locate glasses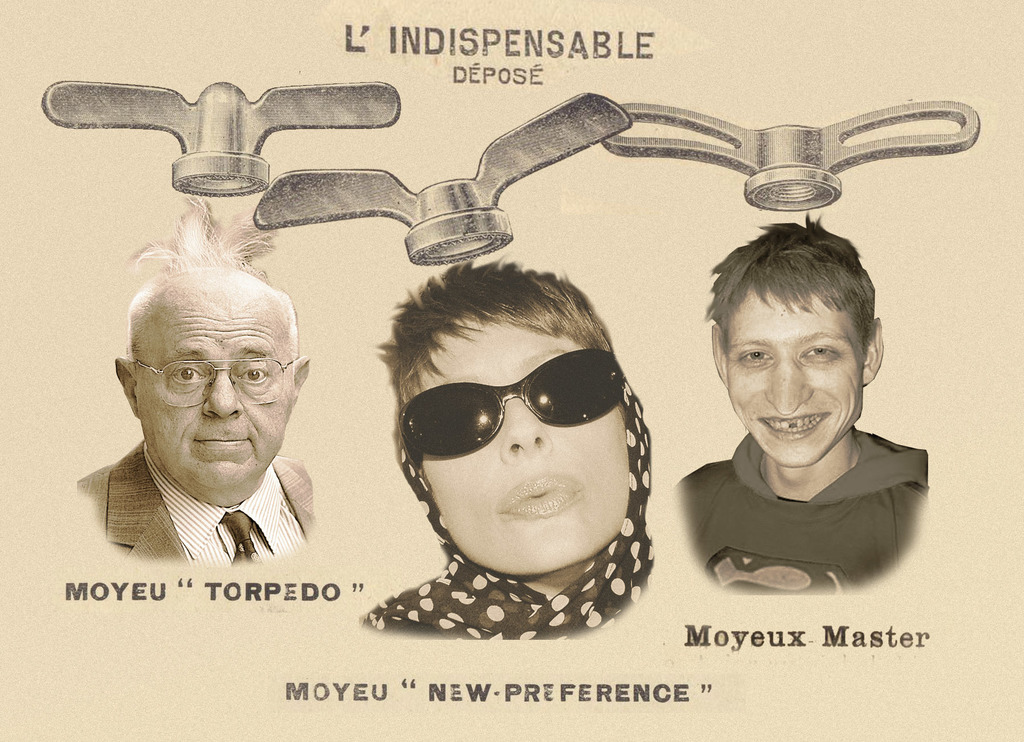
120,352,304,416
